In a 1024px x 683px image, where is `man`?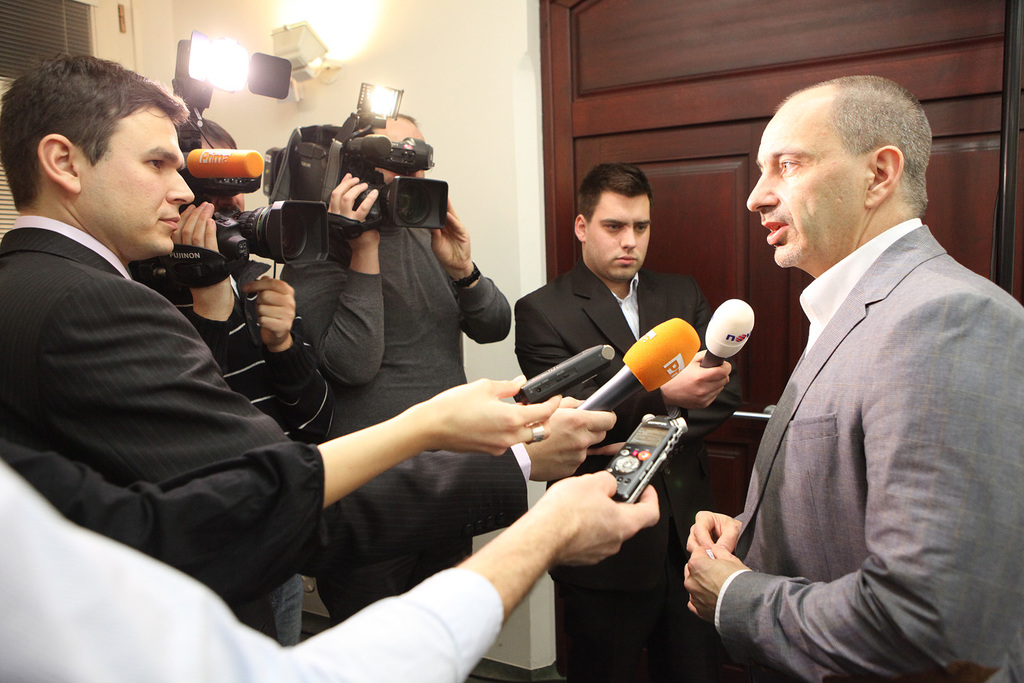
l=130, t=111, r=341, b=636.
